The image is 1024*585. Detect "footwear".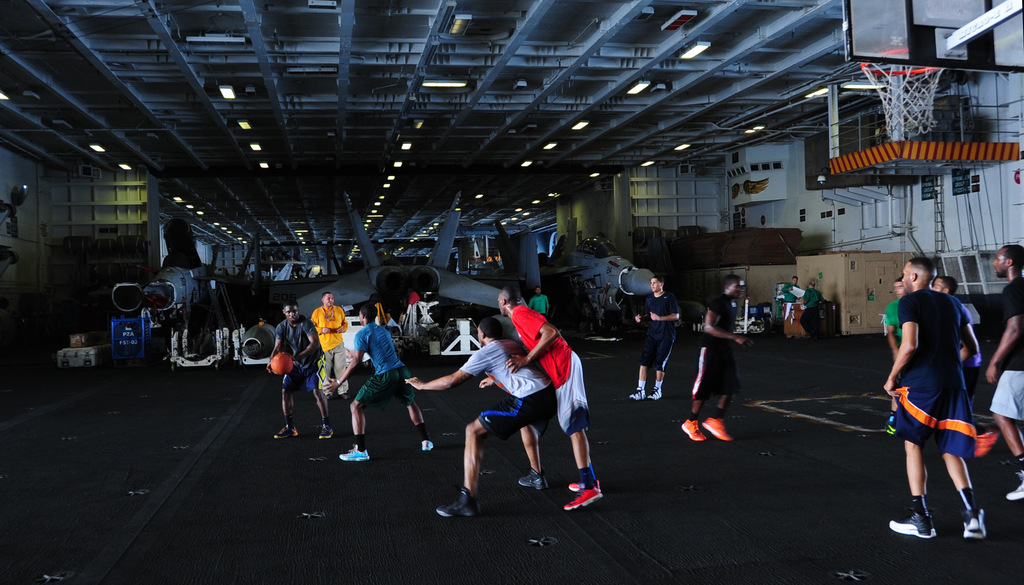
Detection: 319 424 336 441.
